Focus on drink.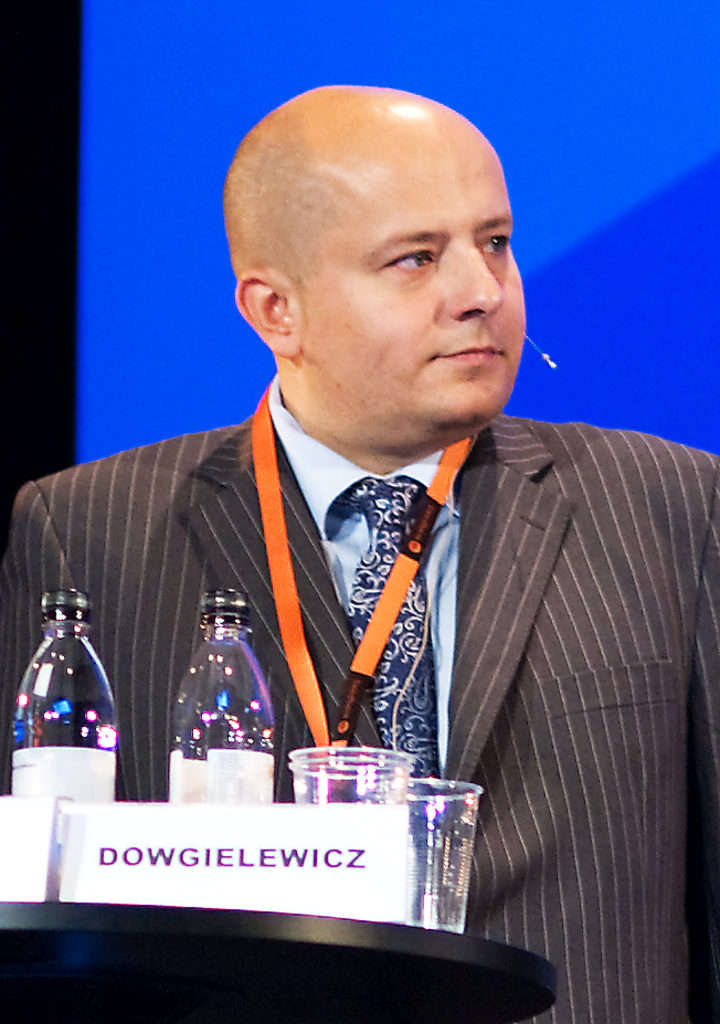
Focused at (22,569,121,825).
